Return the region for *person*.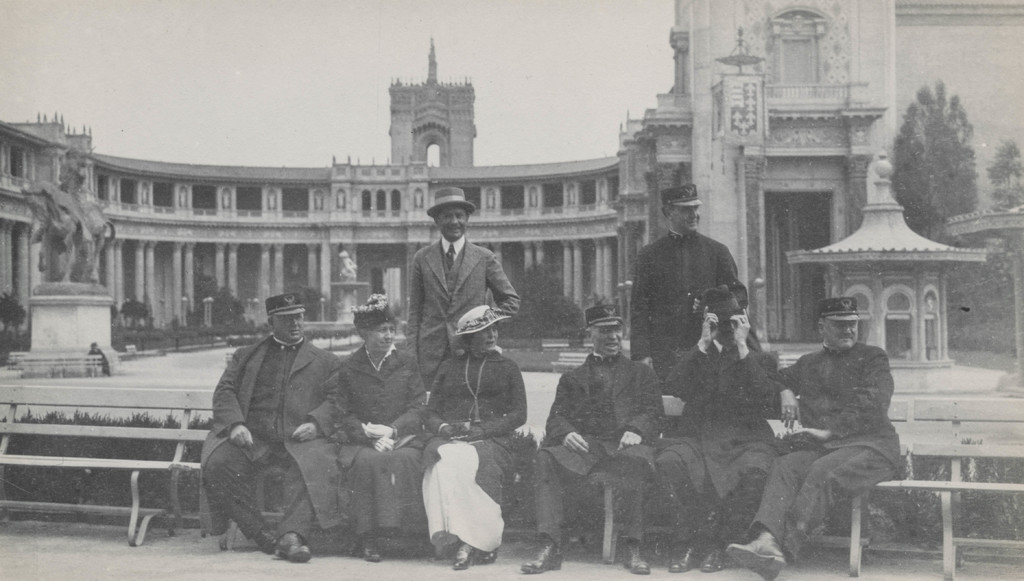
Rect(419, 301, 531, 571).
